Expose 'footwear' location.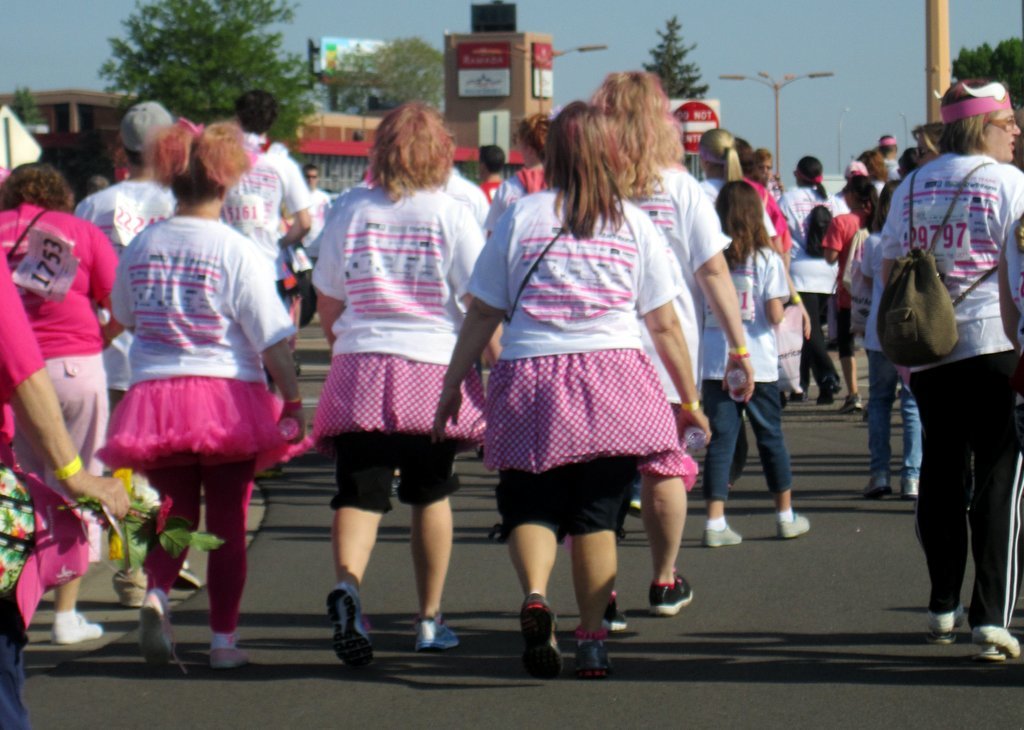
Exposed at BBox(976, 624, 1018, 663).
